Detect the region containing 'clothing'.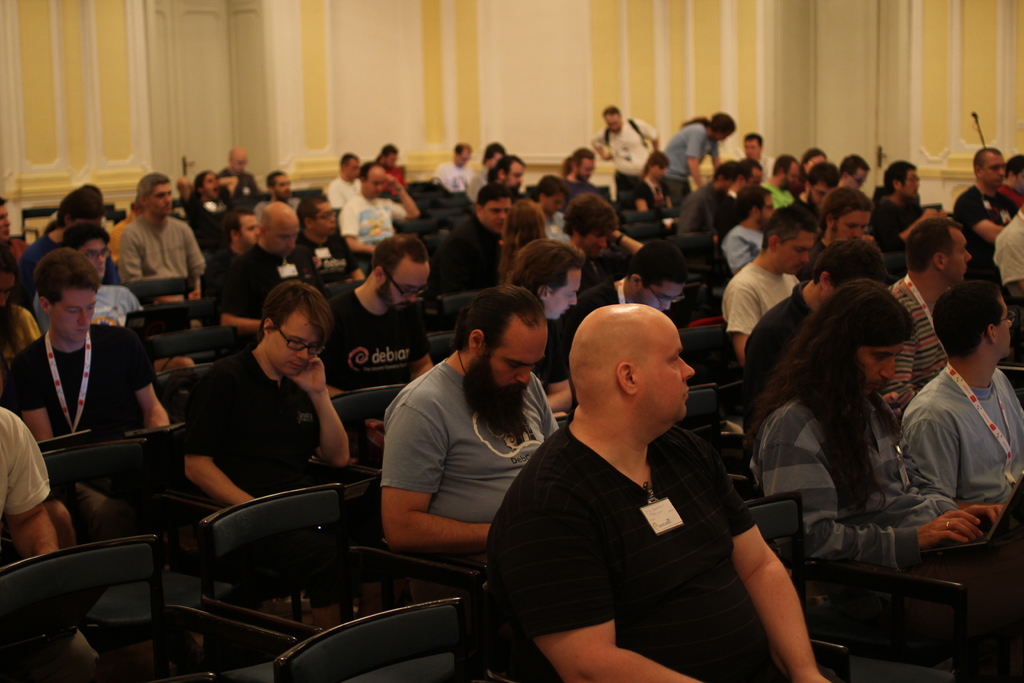
(2,299,37,377).
